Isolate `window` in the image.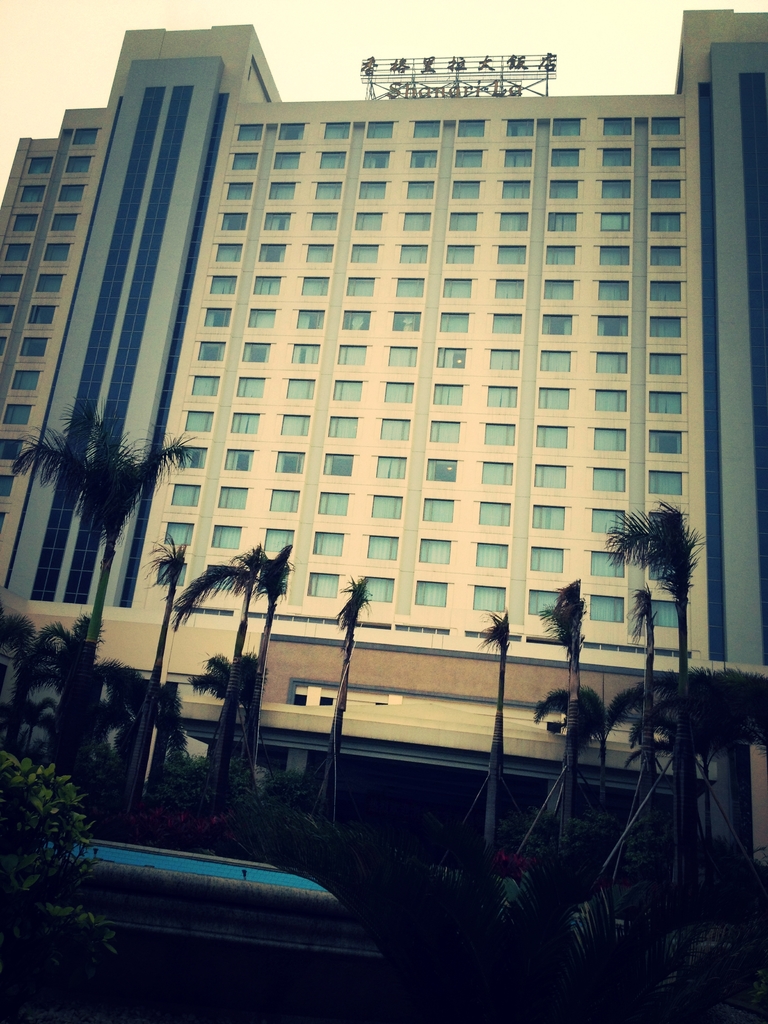
Isolated region: detection(445, 243, 474, 262).
